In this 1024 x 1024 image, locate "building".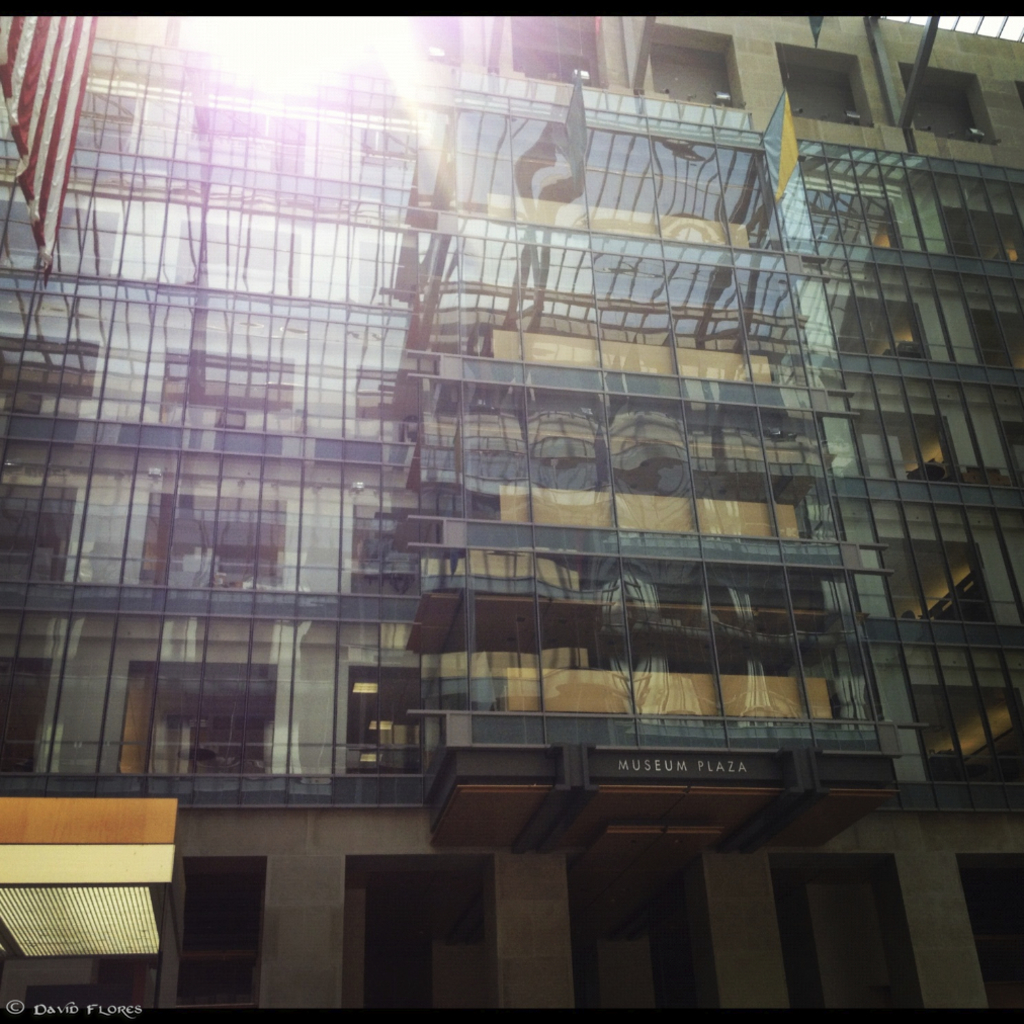
Bounding box: box=[0, 13, 1023, 1009].
